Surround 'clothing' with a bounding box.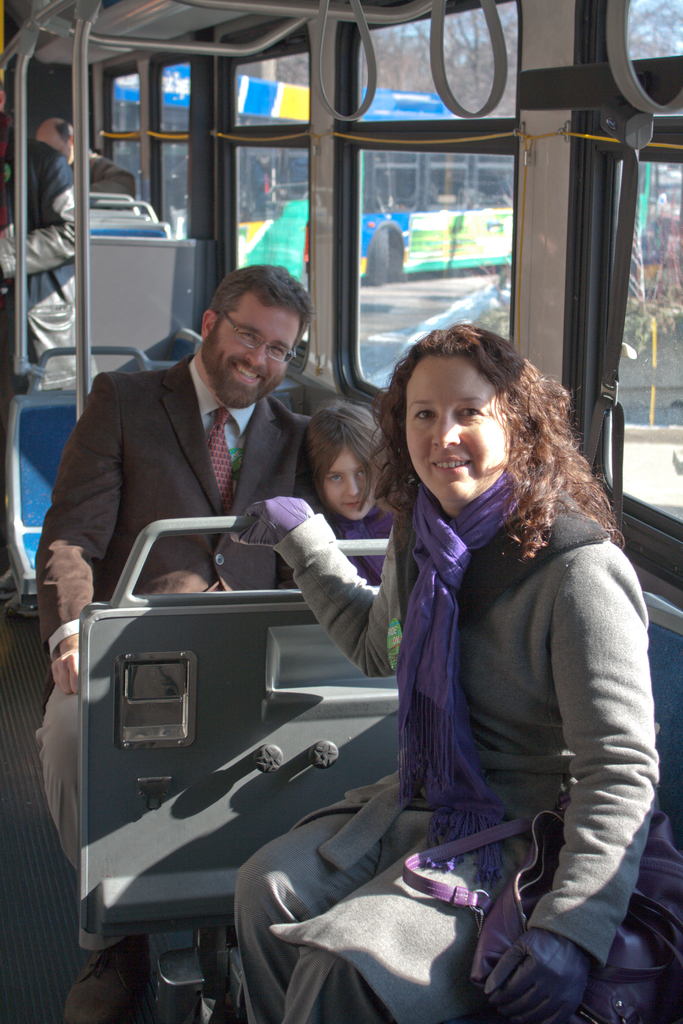
select_region(281, 486, 668, 1023).
